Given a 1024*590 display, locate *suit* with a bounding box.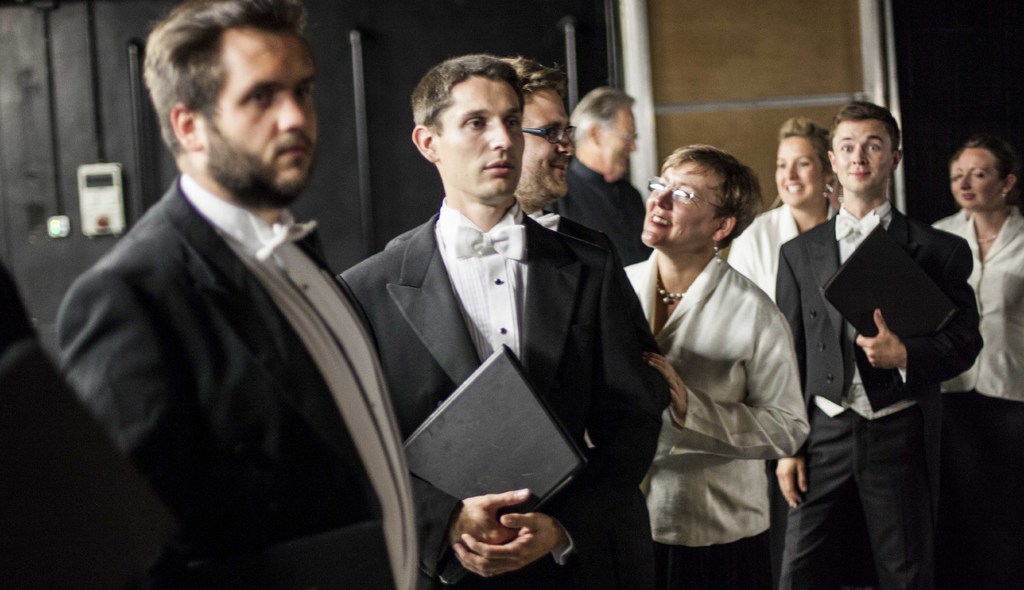
Located: (left=338, top=192, right=663, bottom=589).
